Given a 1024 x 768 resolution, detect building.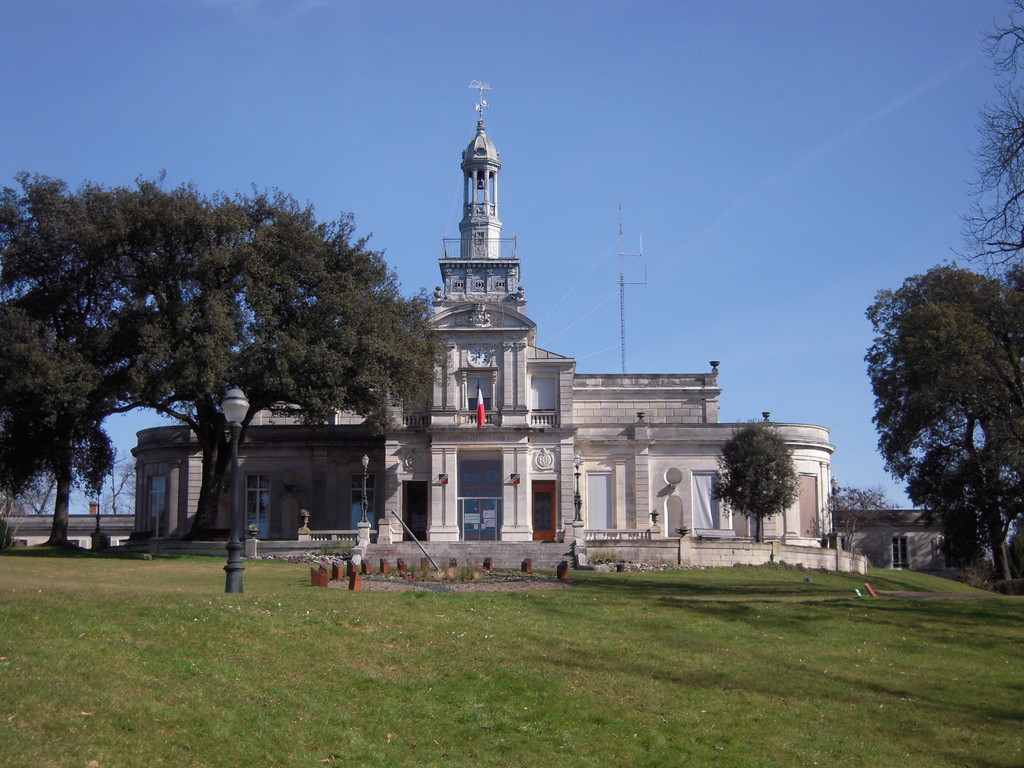
detection(131, 77, 865, 573).
